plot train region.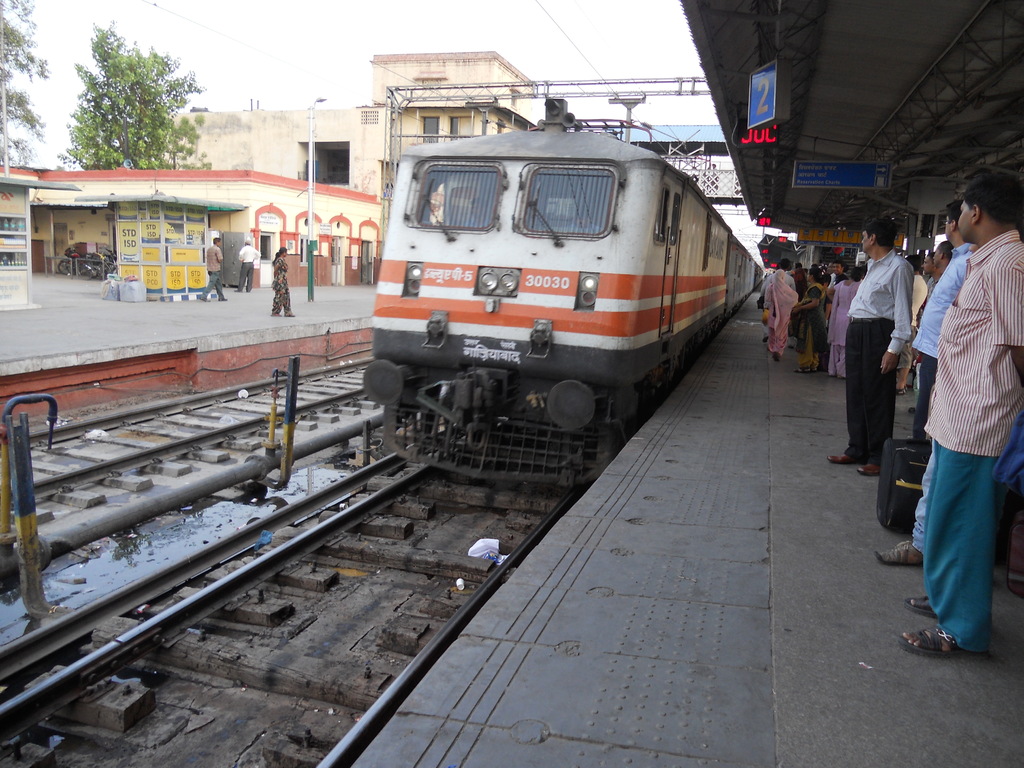
Plotted at left=364, top=98, right=764, bottom=479.
